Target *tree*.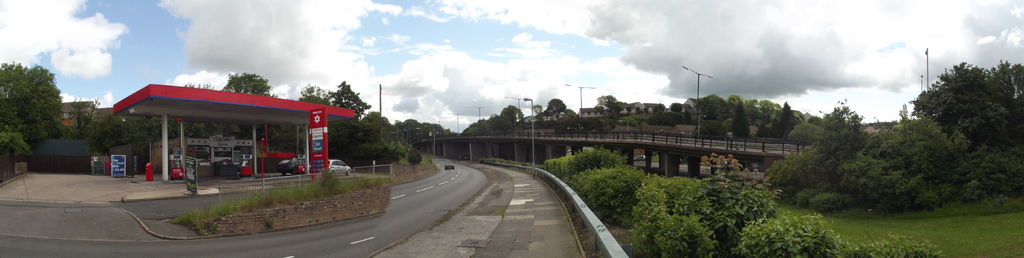
Target region: <region>0, 60, 73, 155</region>.
